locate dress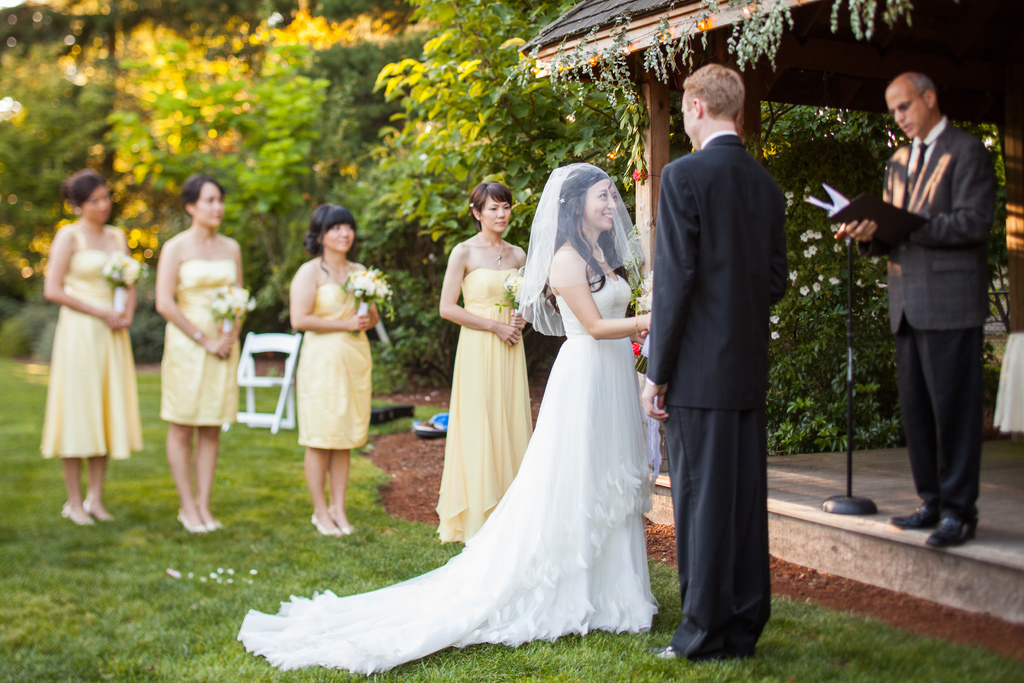
x1=435 y1=267 x2=531 y2=547
